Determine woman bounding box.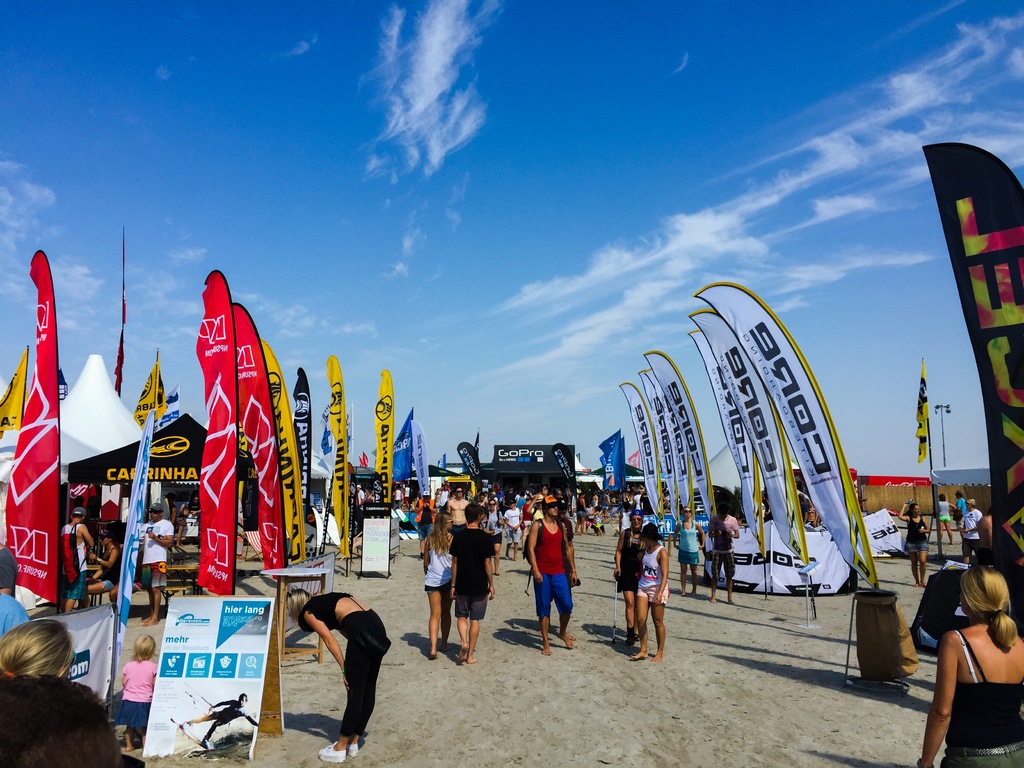
Determined: Rect(670, 506, 703, 600).
